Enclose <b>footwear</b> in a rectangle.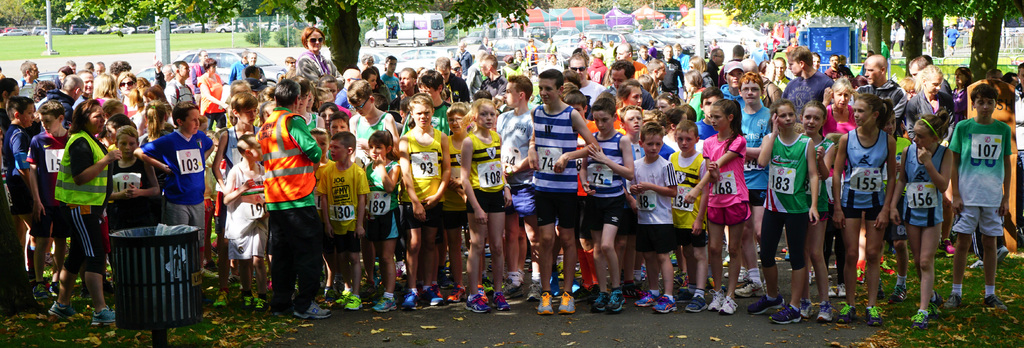
[x1=47, y1=299, x2=72, y2=317].
